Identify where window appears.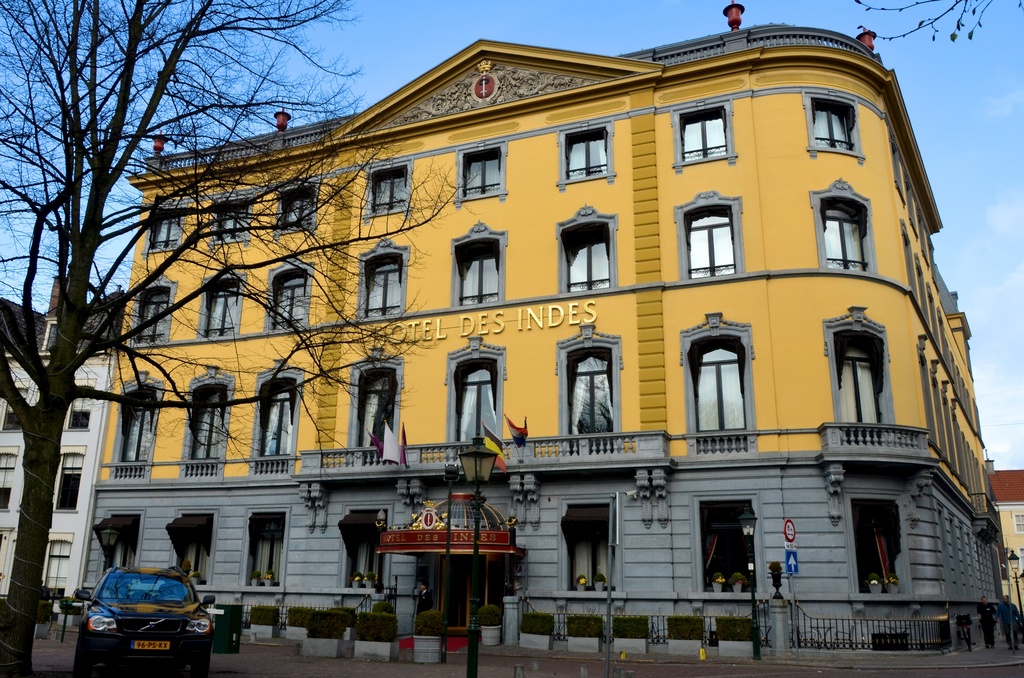
Appears at select_region(276, 182, 318, 230).
